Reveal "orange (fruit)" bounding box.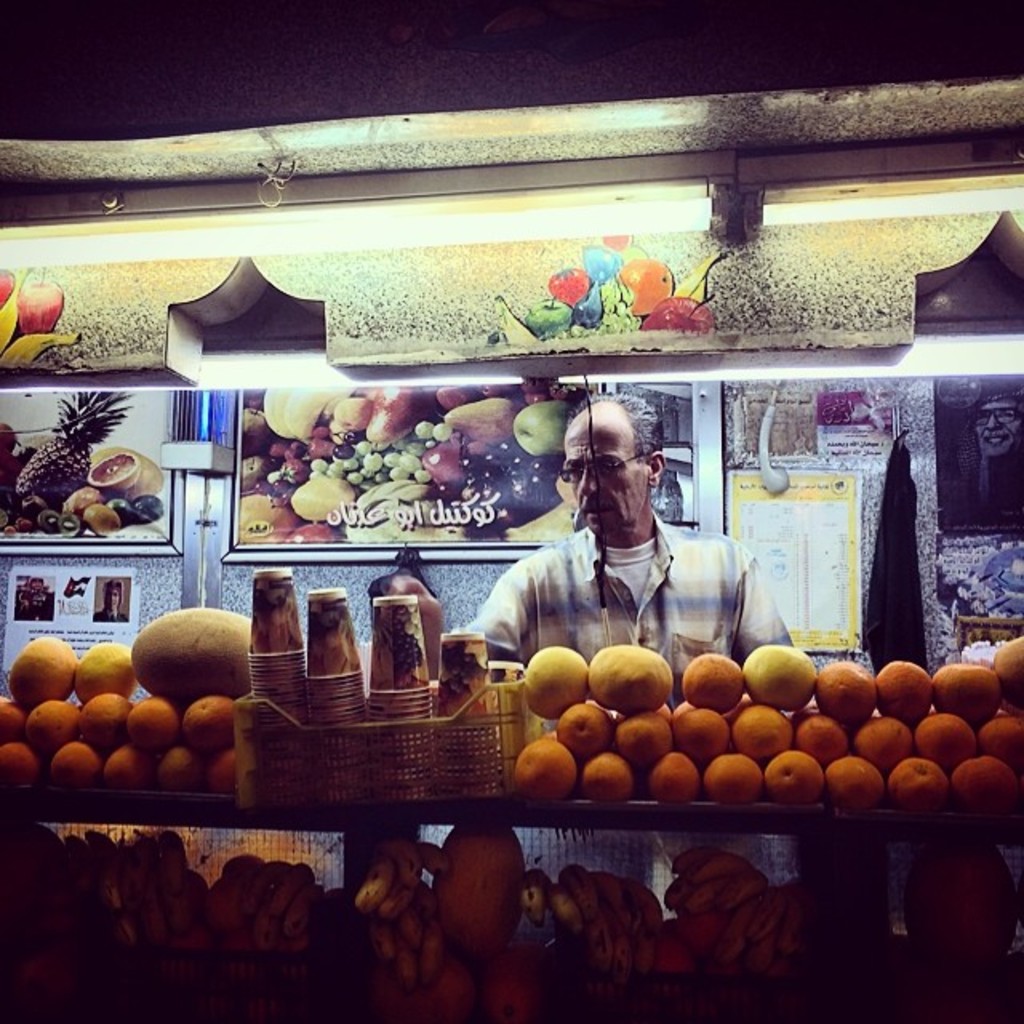
Revealed: BBox(685, 645, 746, 710).
